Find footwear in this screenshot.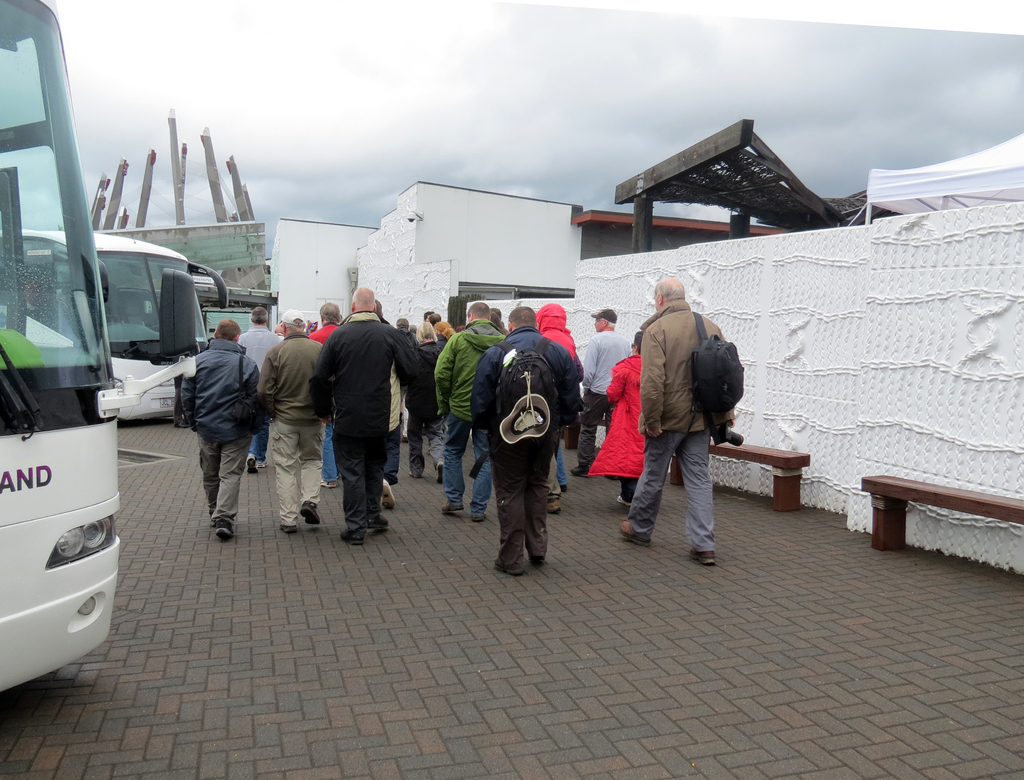
The bounding box for footwear is BBox(692, 547, 714, 578).
